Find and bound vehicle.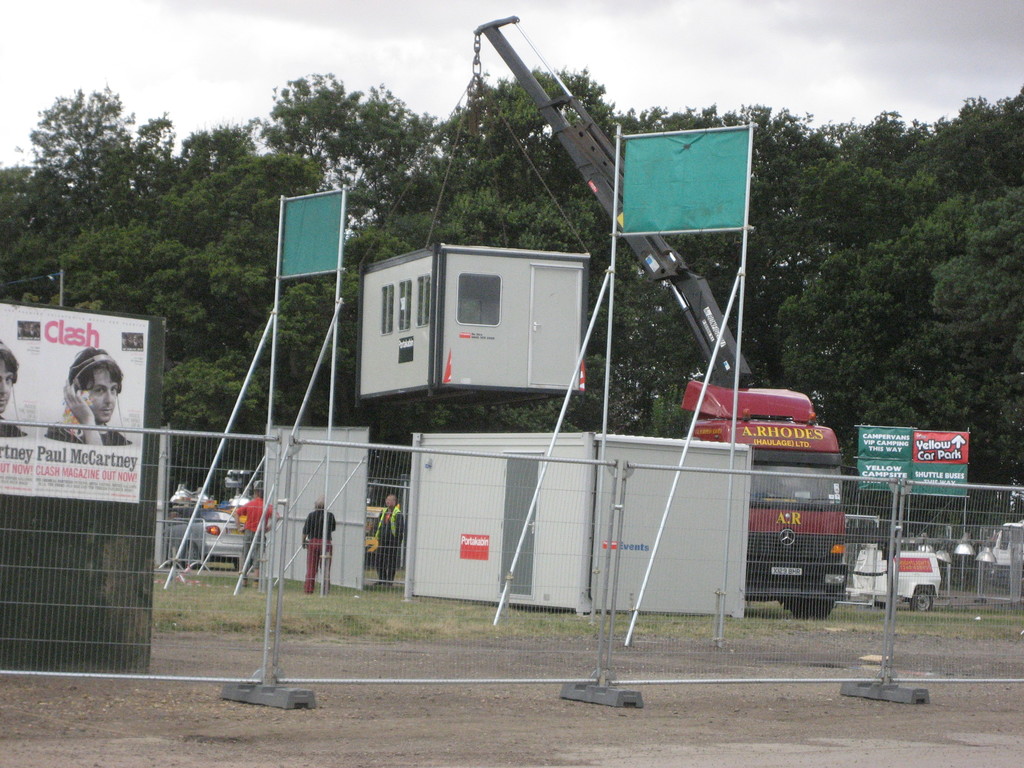
Bound: {"x1": 851, "y1": 548, "x2": 962, "y2": 624}.
